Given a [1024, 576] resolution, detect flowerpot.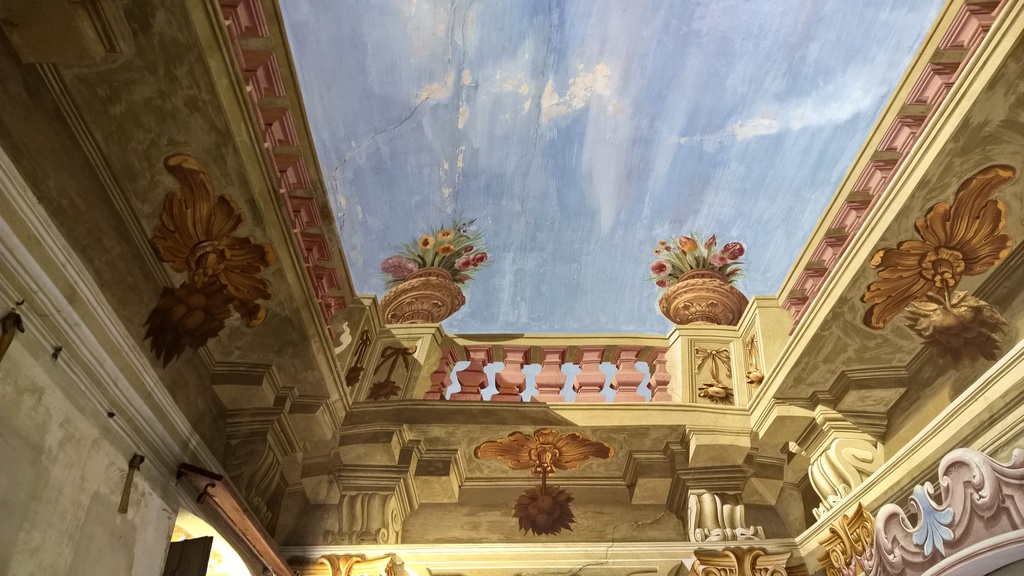
381/266/468/321.
